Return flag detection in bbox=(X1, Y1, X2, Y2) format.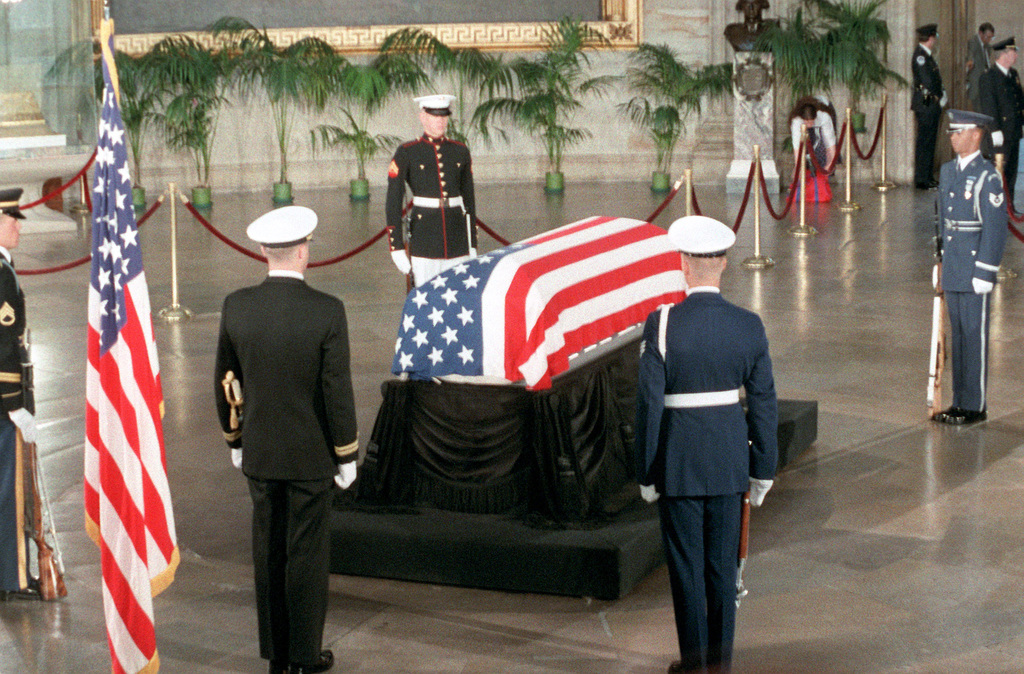
bbox=(383, 210, 714, 400).
